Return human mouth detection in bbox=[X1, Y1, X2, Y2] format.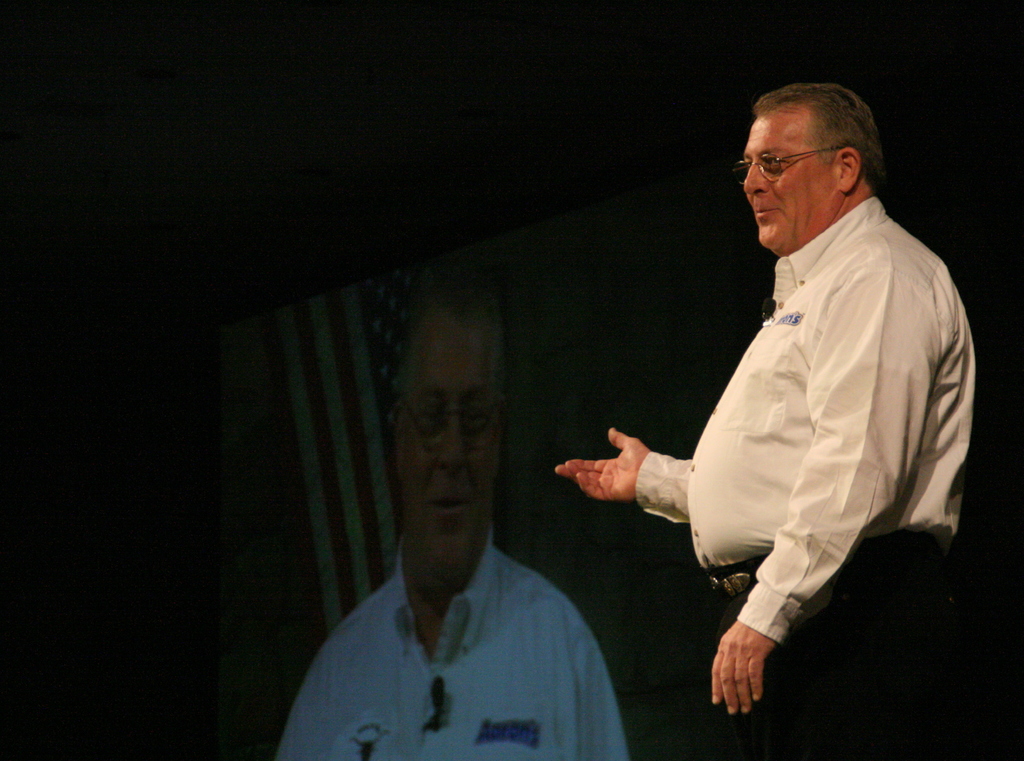
bbox=[750, 204, 782, 218].
